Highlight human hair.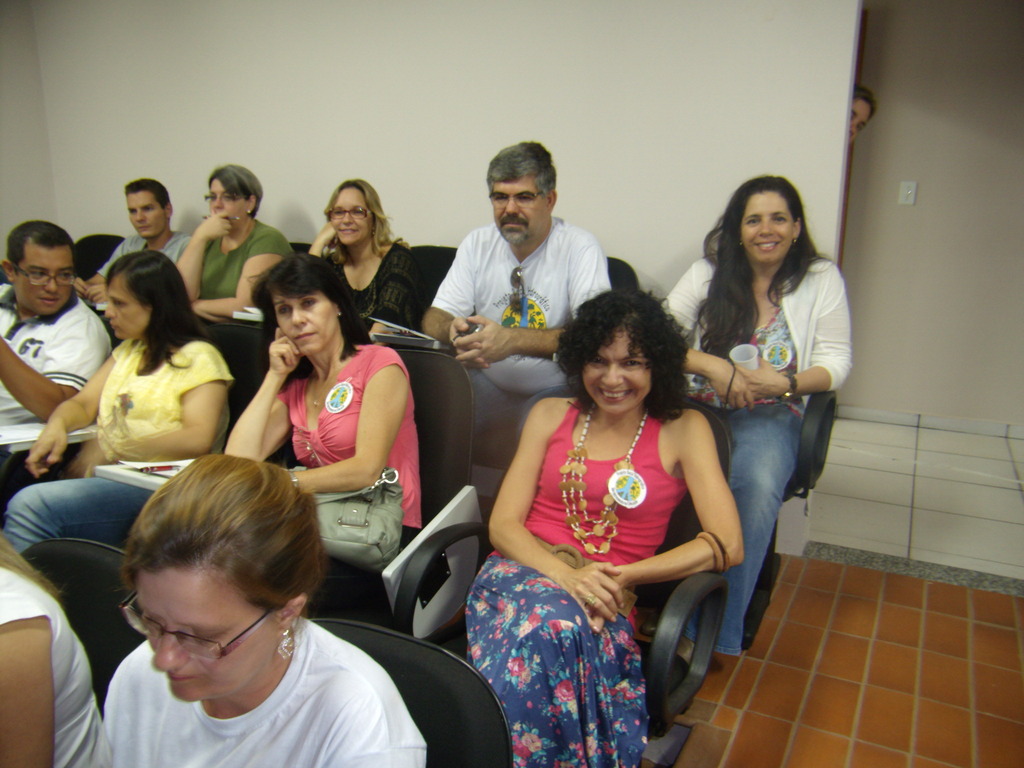
Highlighted region: region(0, 535, 68, 601).
